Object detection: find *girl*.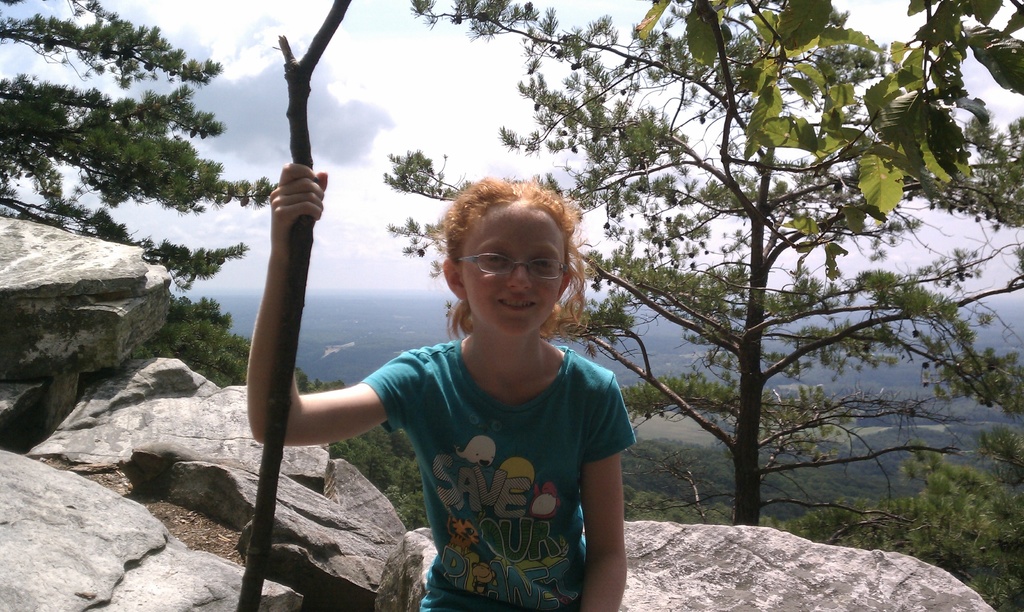
pyautogui.locateOnScreen(246, 161, 638, 611).
